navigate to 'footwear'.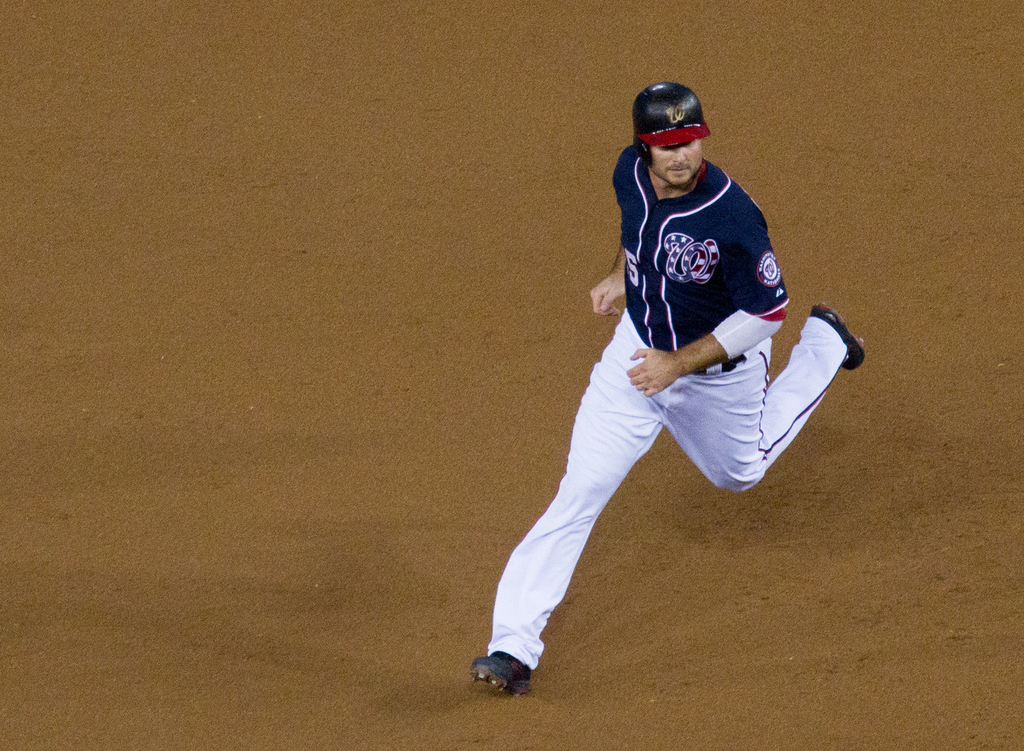
Navigation target: (465,650,536,706).
